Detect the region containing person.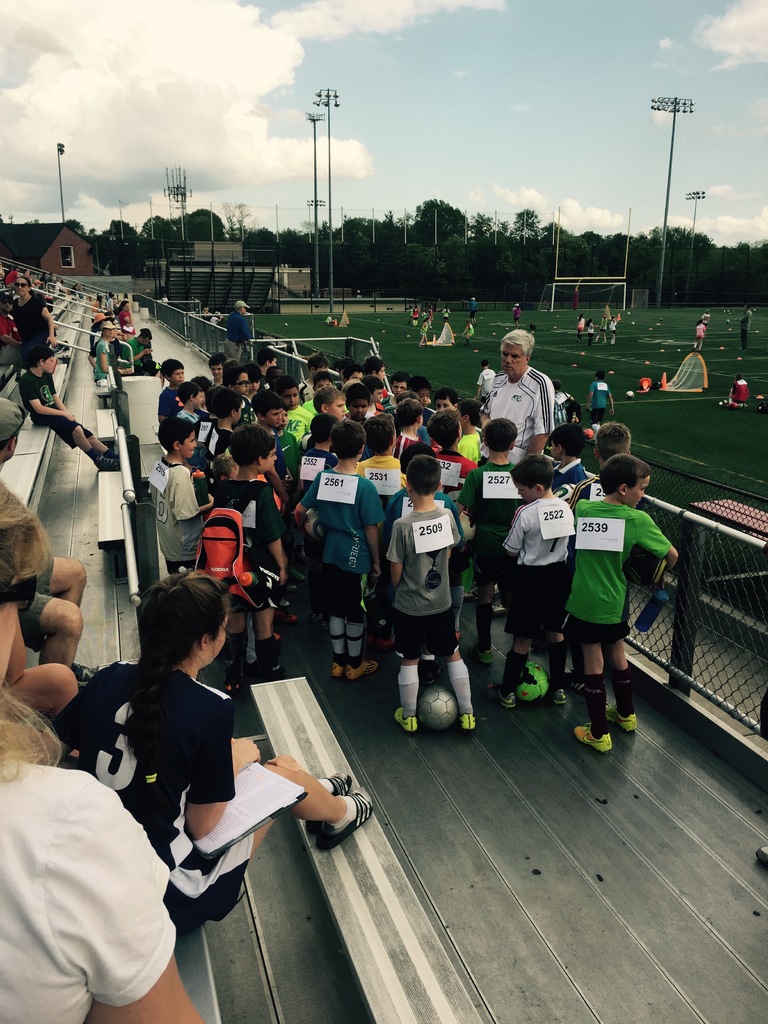
(x1=552, y1=375, x2=577, y2=433).
